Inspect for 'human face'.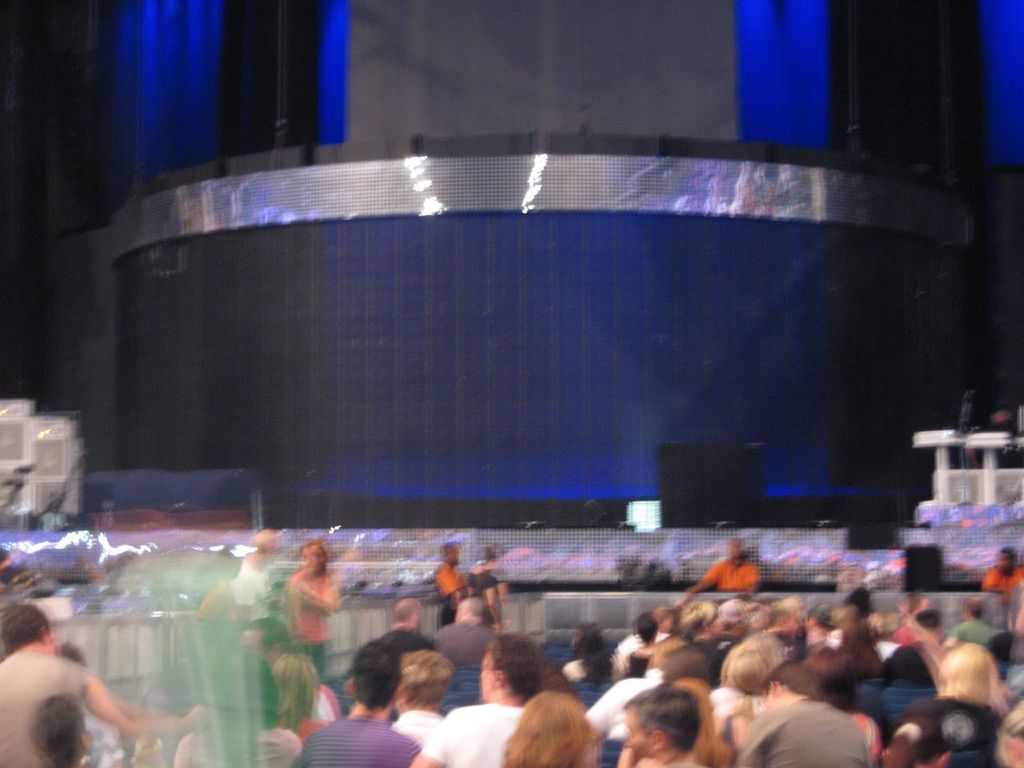
Inspection: select_region(298, 548, 323, 575).
